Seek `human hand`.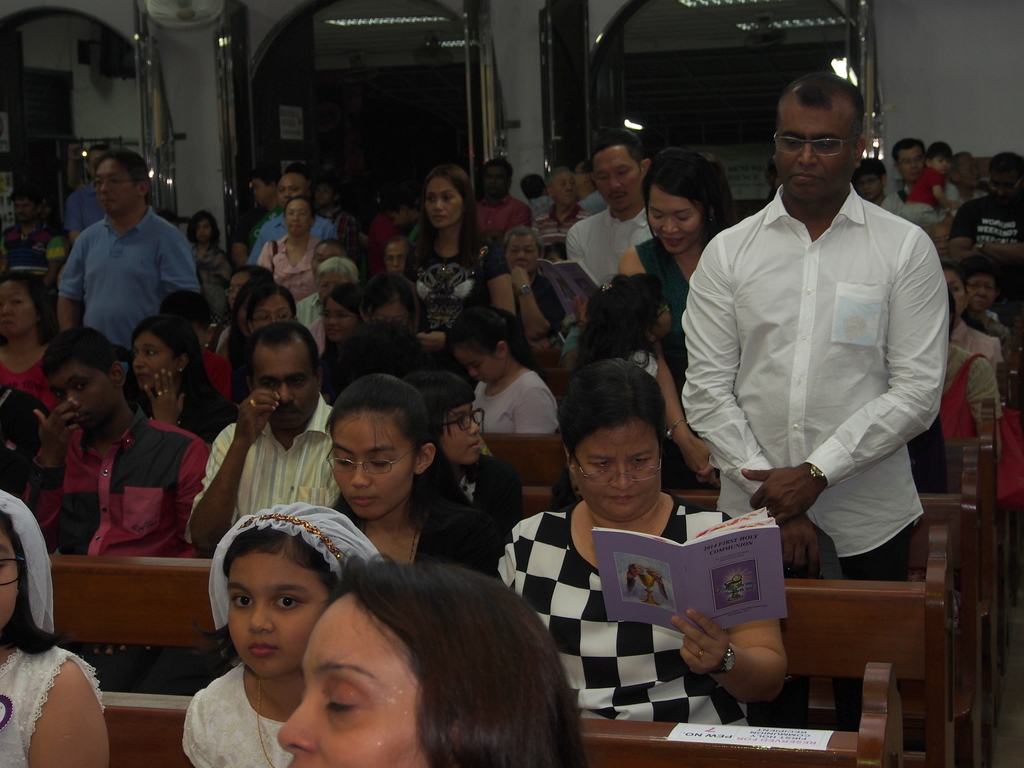
674/433/720/497.
